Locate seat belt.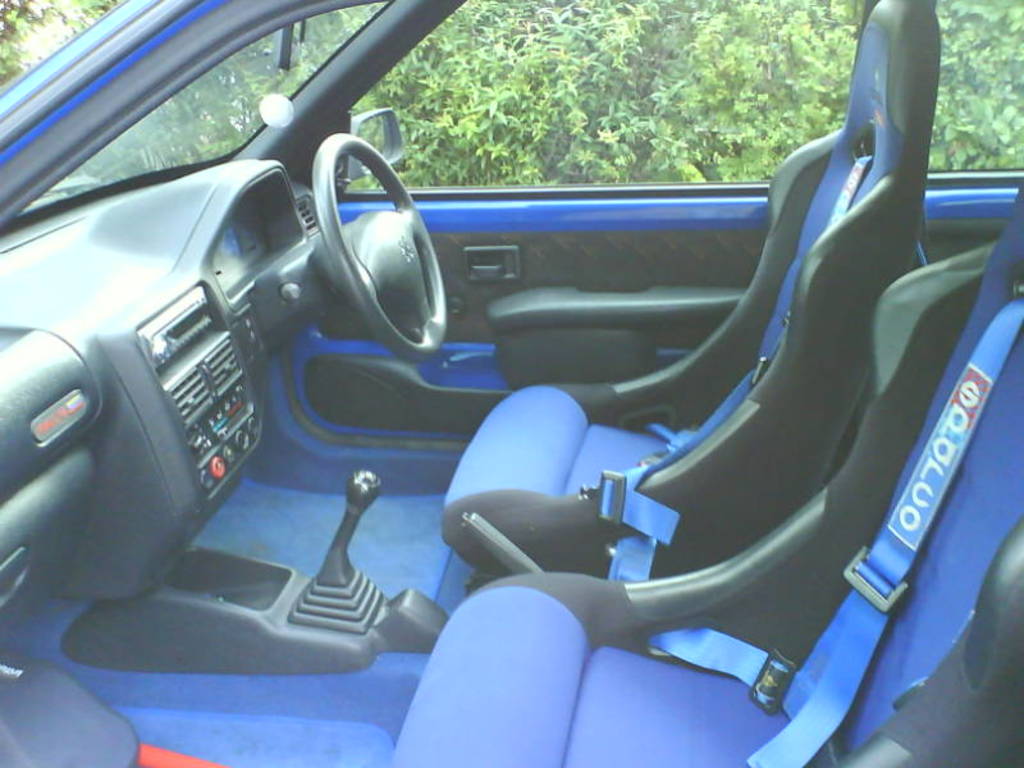
Bounding box: pyautogui.locateOnScreen(739, 296, 1023, 767).
